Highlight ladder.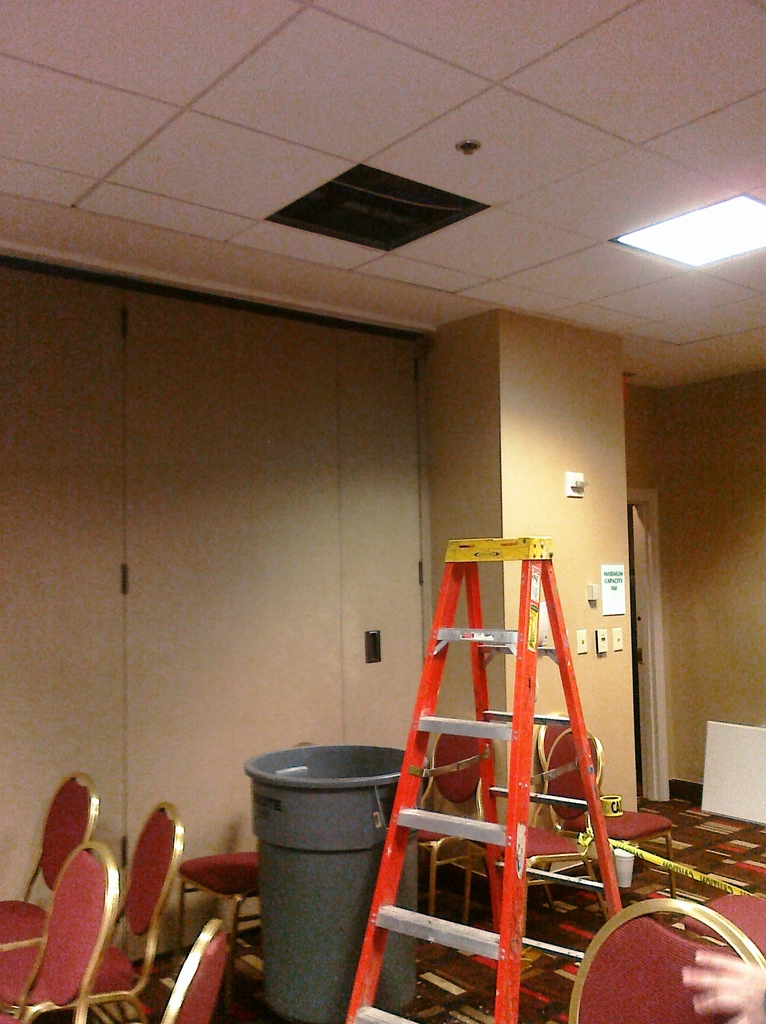
Highlighted region: (x1=342, y1=538, x2=622, y2=1023).
